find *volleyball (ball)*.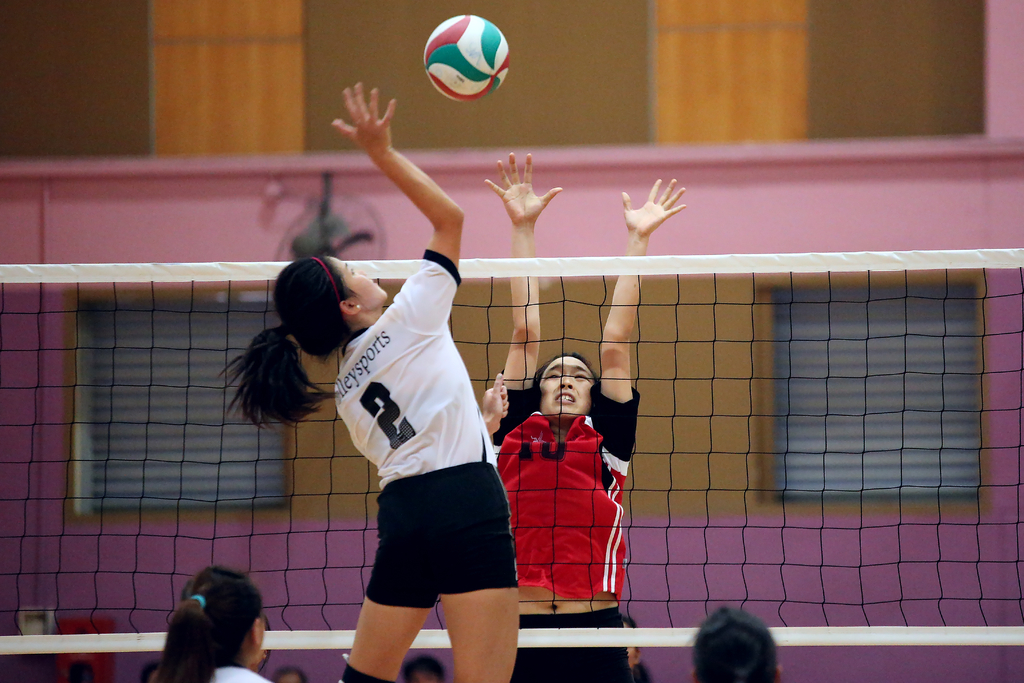
BBox(424, 13, 511, 100).
